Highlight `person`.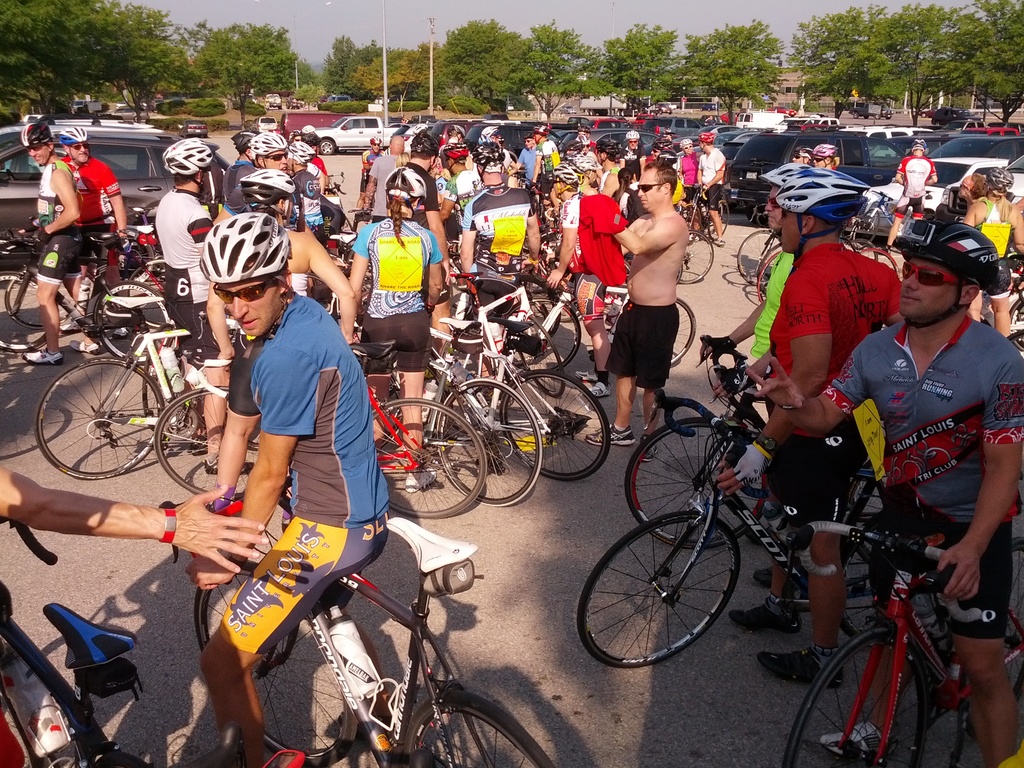
Highlighted region: 882 137 934 256.
